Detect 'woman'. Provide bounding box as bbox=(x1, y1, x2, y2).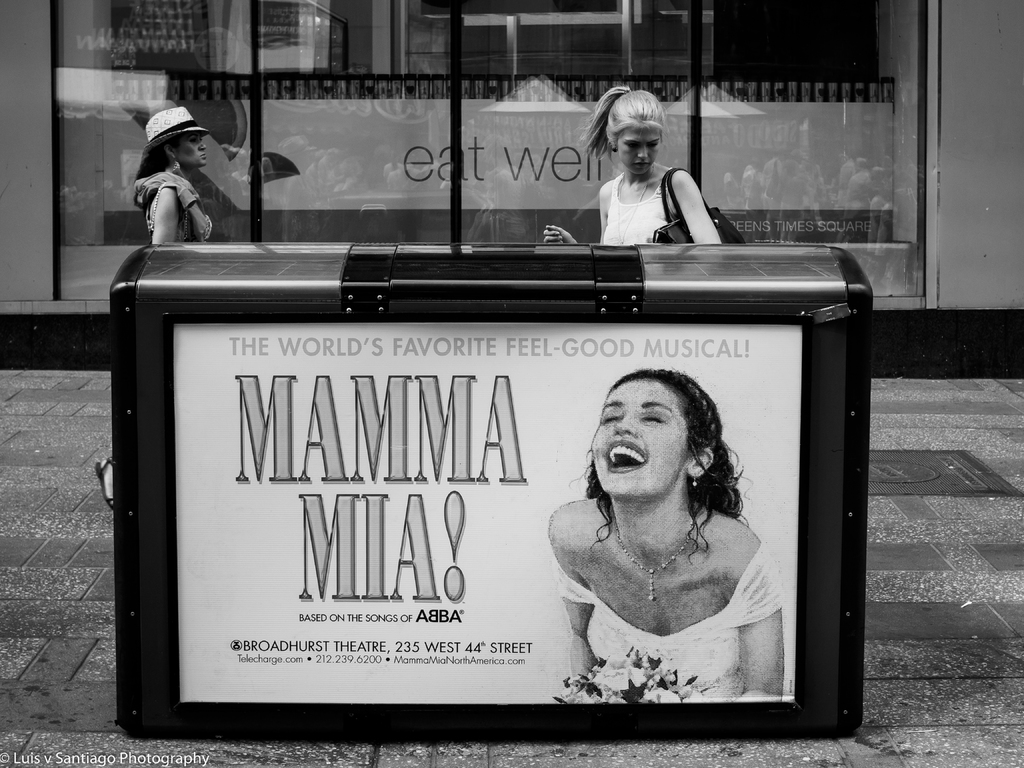
bbox=(92, 106, 213, 516).
